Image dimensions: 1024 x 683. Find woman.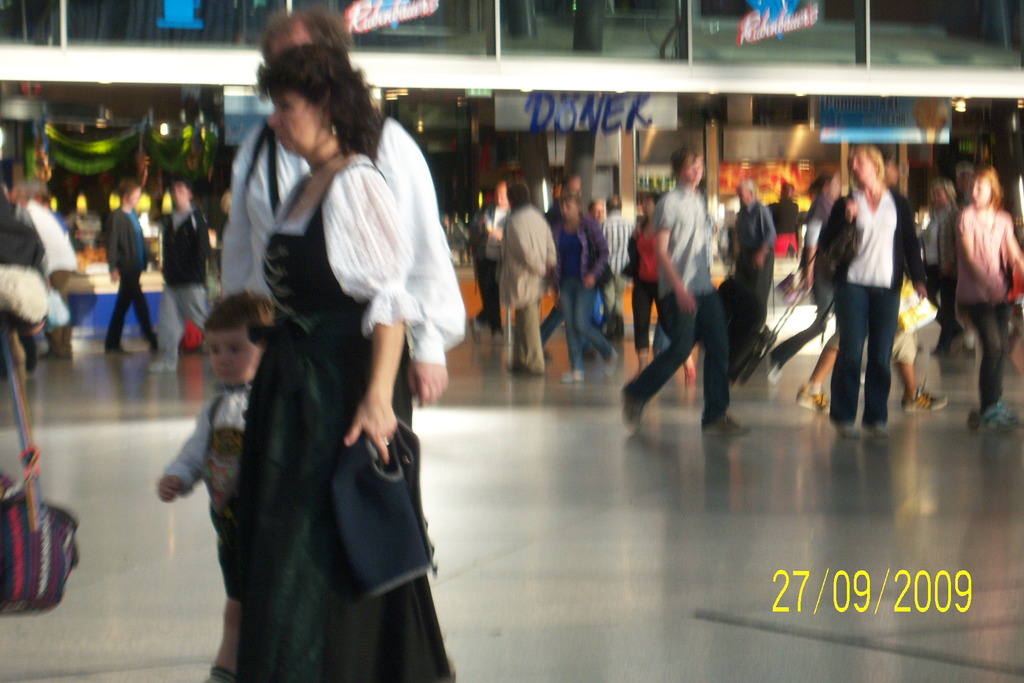
bbox=[547, 195, 624, 388].
